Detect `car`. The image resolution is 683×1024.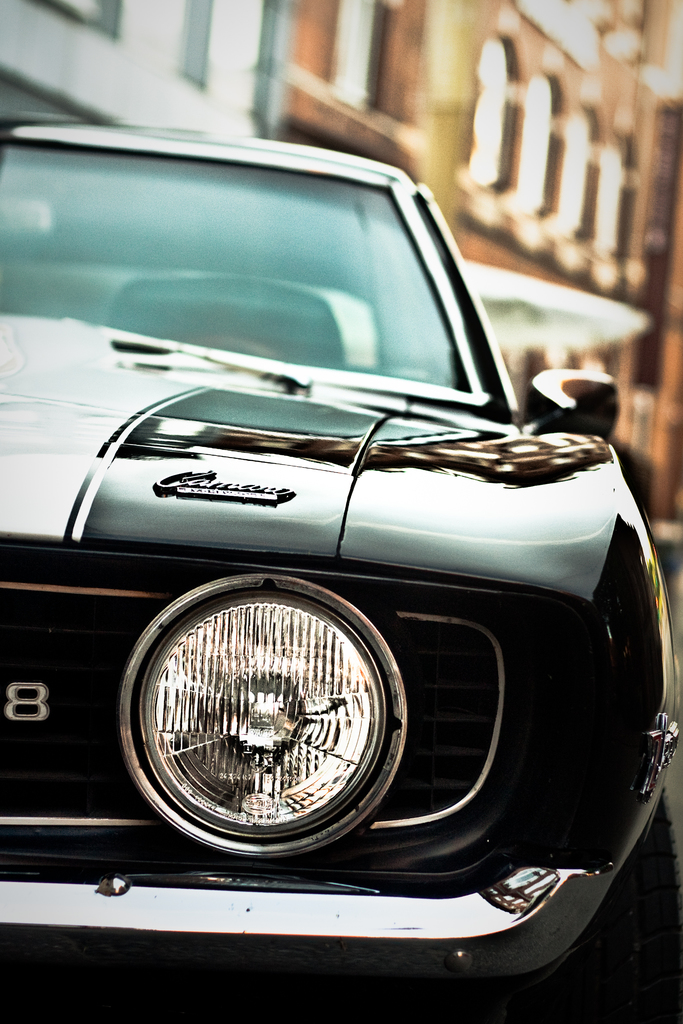
x1=0 y1=95 x2=682 y2=1012.
